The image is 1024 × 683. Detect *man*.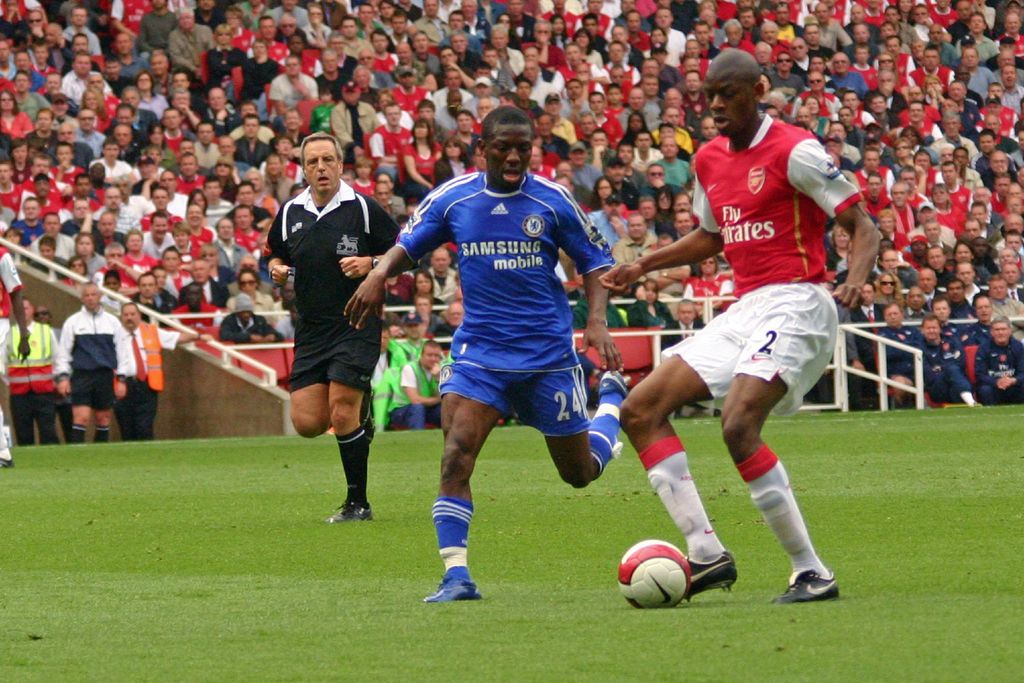
Detection: (left=328, top=32, right=358, bottom=69).
